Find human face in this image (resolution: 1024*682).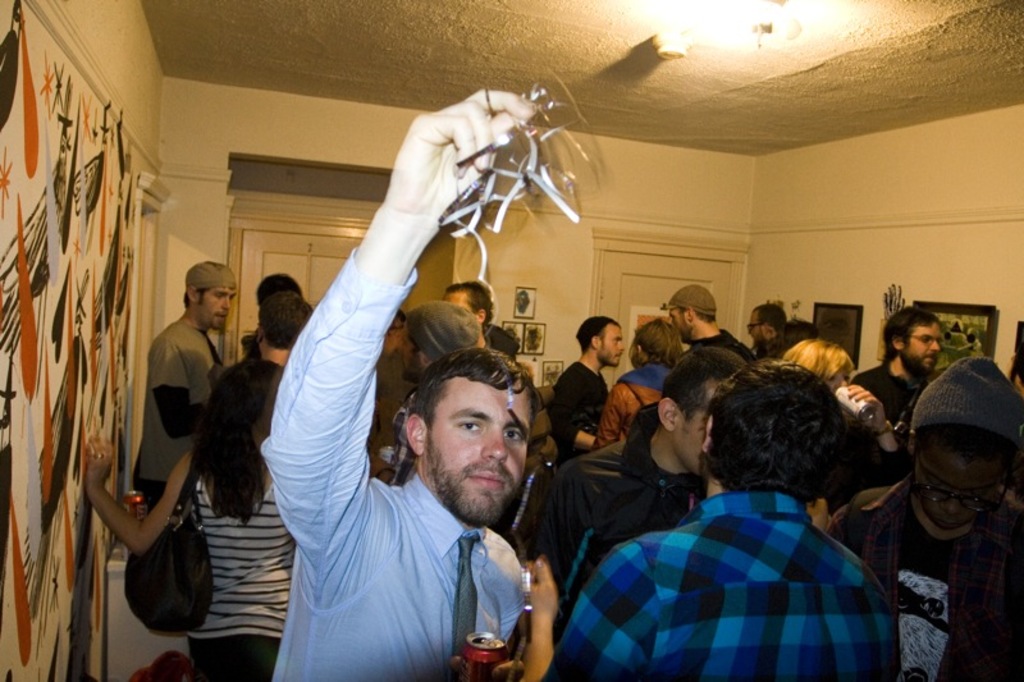
bbox=(201, 285, 233, 329).
